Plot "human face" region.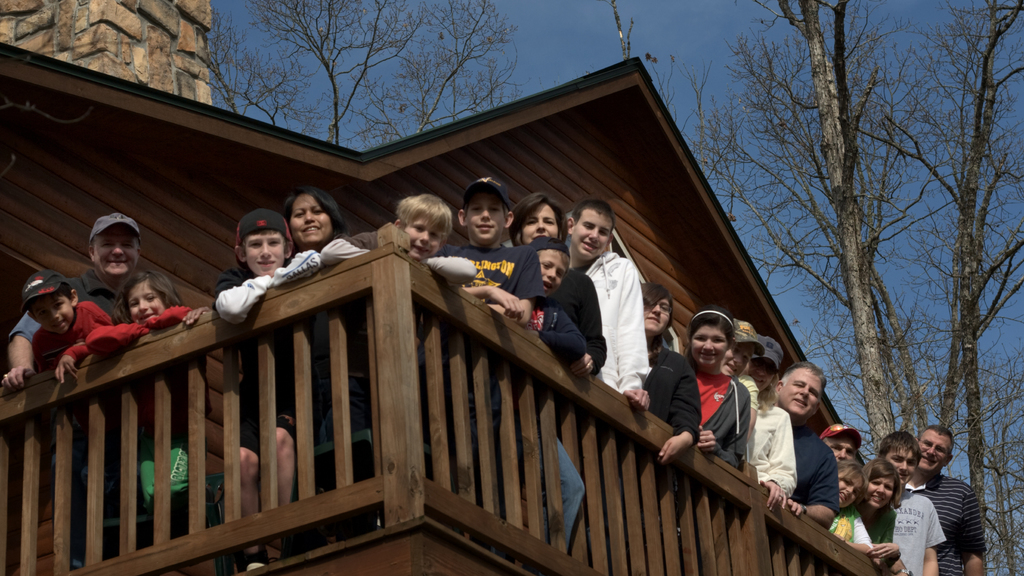
Plotted at left=781, top=369, right=820, bottom=414.
